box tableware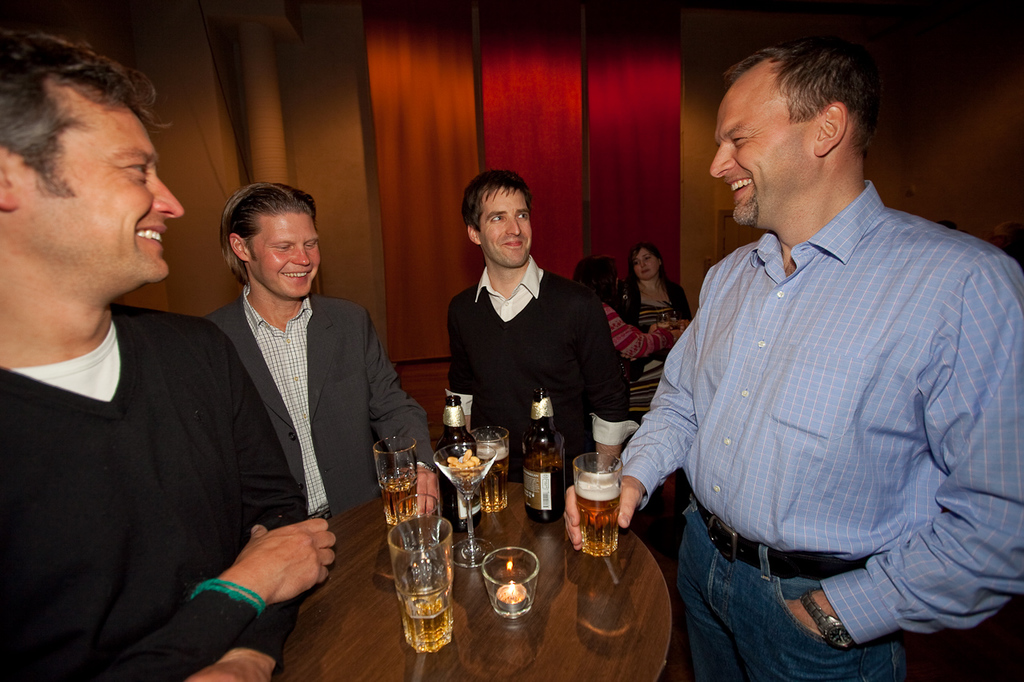
pyautogui.locateOnScreen(389, 506, 454, 645)
